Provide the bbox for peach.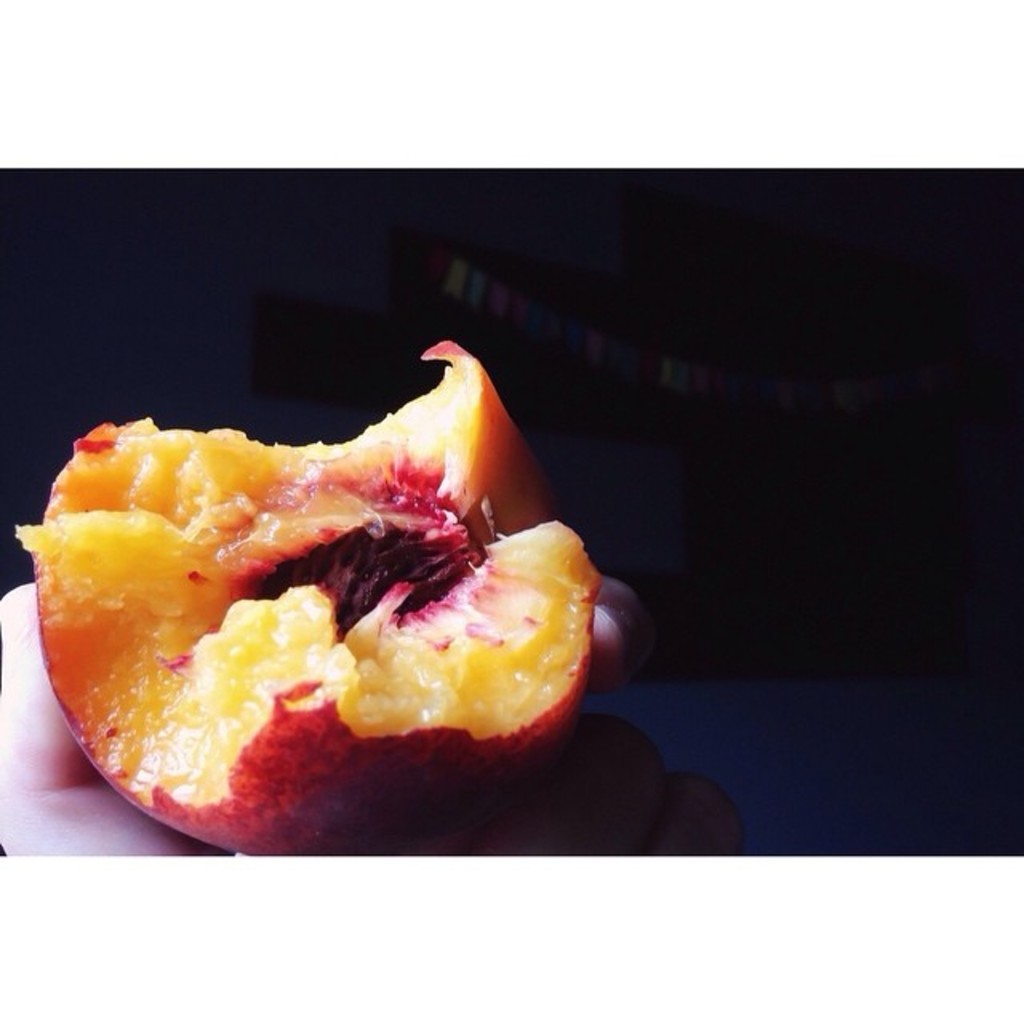
x1=16, y1=339, x2=598, y2=856.
